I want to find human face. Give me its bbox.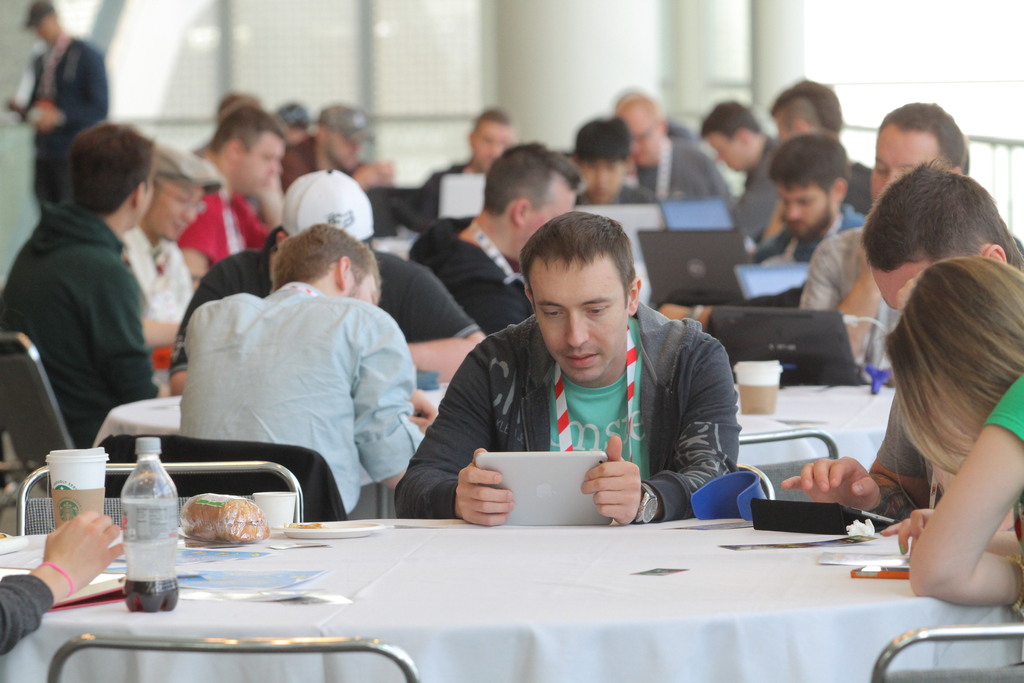
250/134/284/193.
